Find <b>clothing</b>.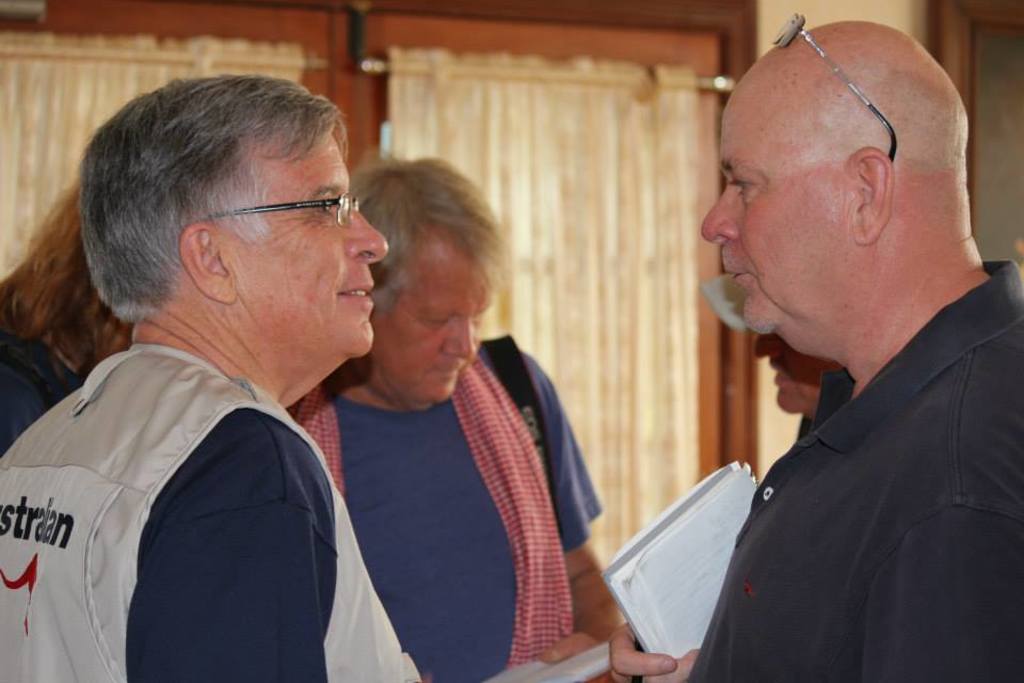
Rect(0, 339, 422, 682).
